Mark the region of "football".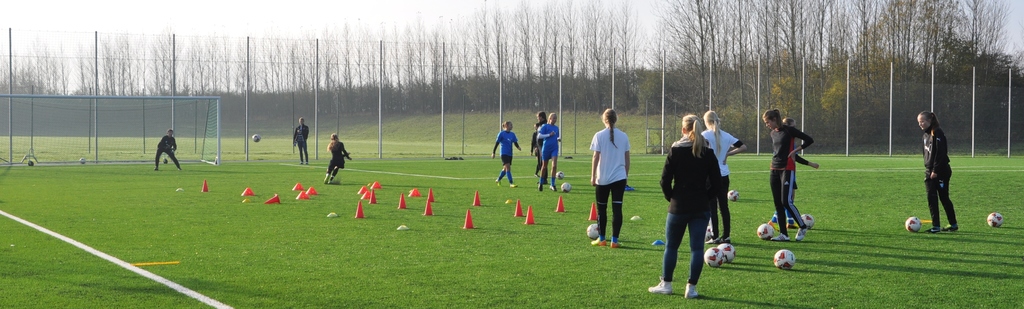
Region: box(988, 210, 1004, 230).
